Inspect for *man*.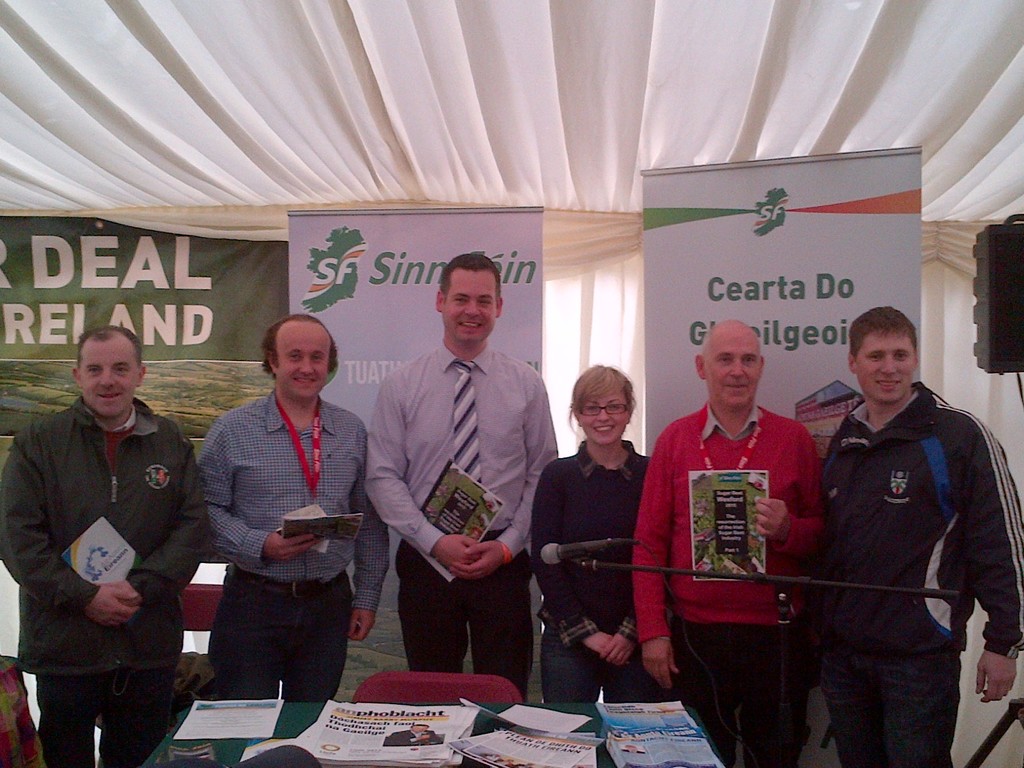
Inspection: bbox(810, 304, 1023, 767).
